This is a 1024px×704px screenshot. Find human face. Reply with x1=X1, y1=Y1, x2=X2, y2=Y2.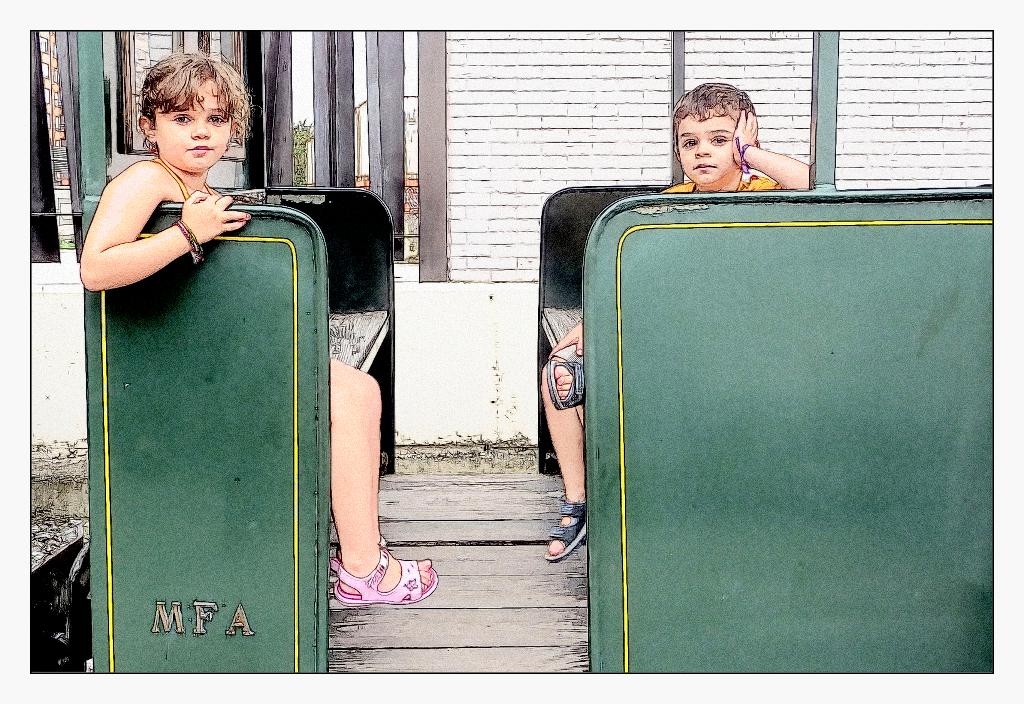
x1=676, y1=106, x2=738, y2=182.
